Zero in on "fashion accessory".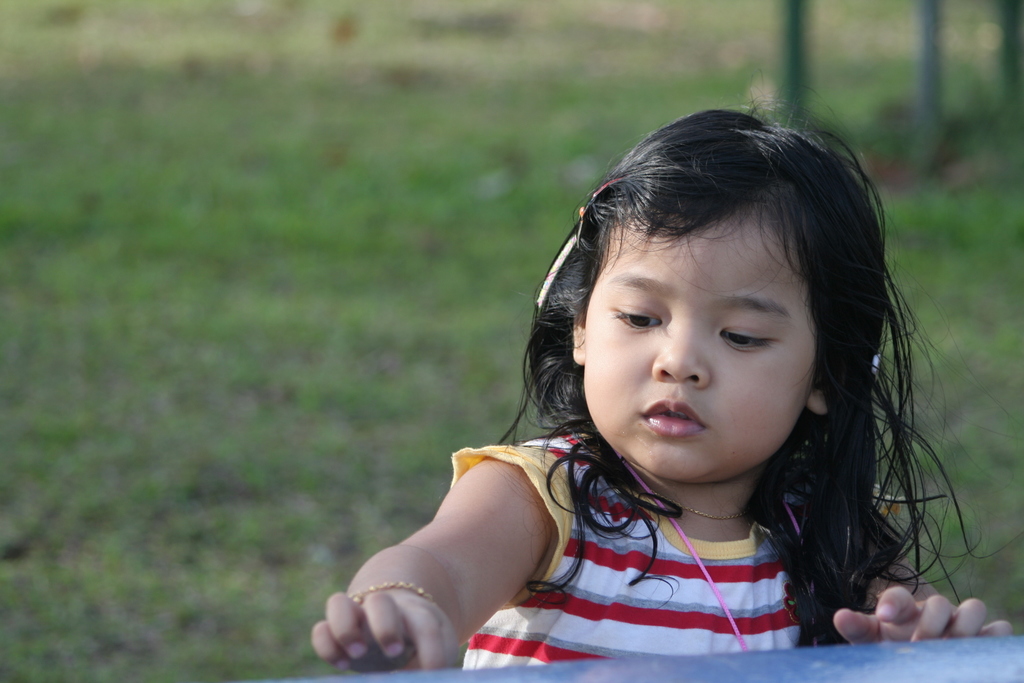
Zeroed in: (x1=538, y1=233, x2=575, y2=299).
